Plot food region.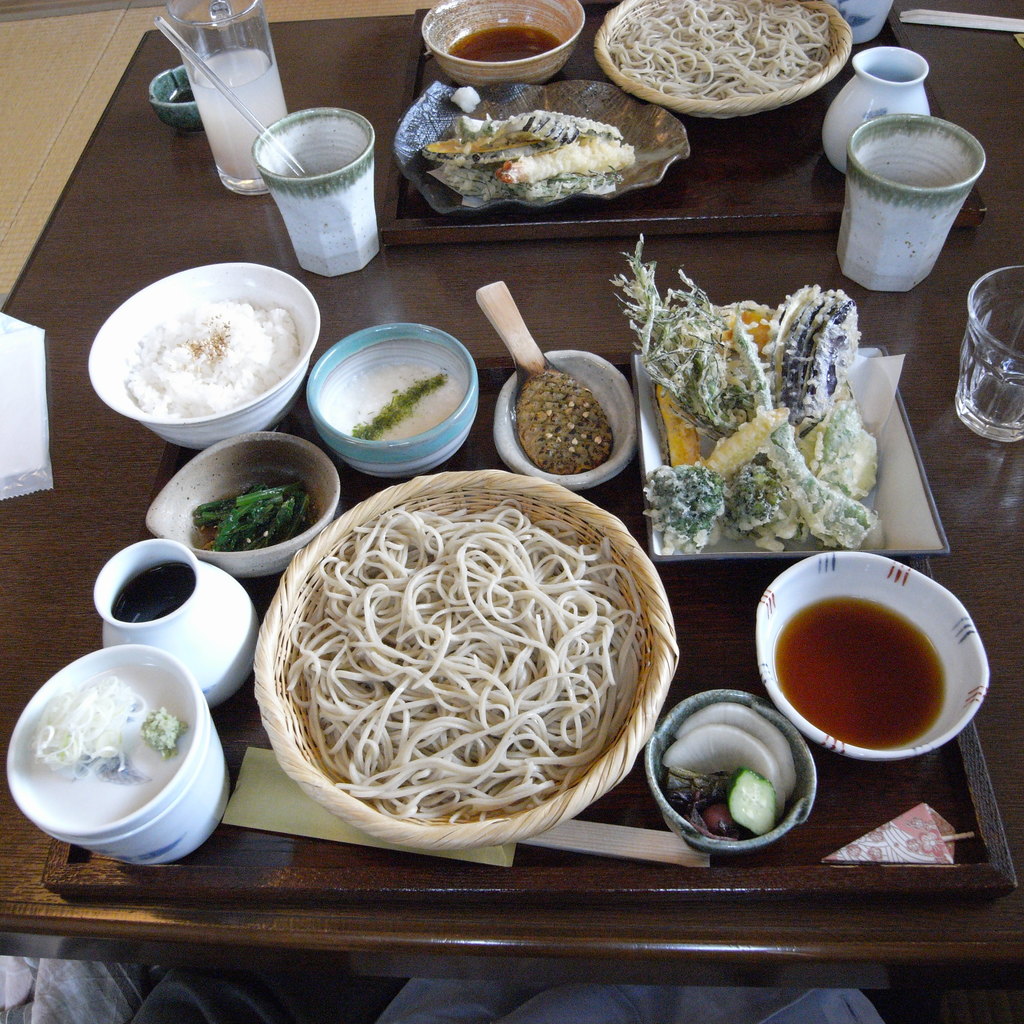
Plotted at {"left": 667, "top": 767, "right": 774, "bottom": 840}.
